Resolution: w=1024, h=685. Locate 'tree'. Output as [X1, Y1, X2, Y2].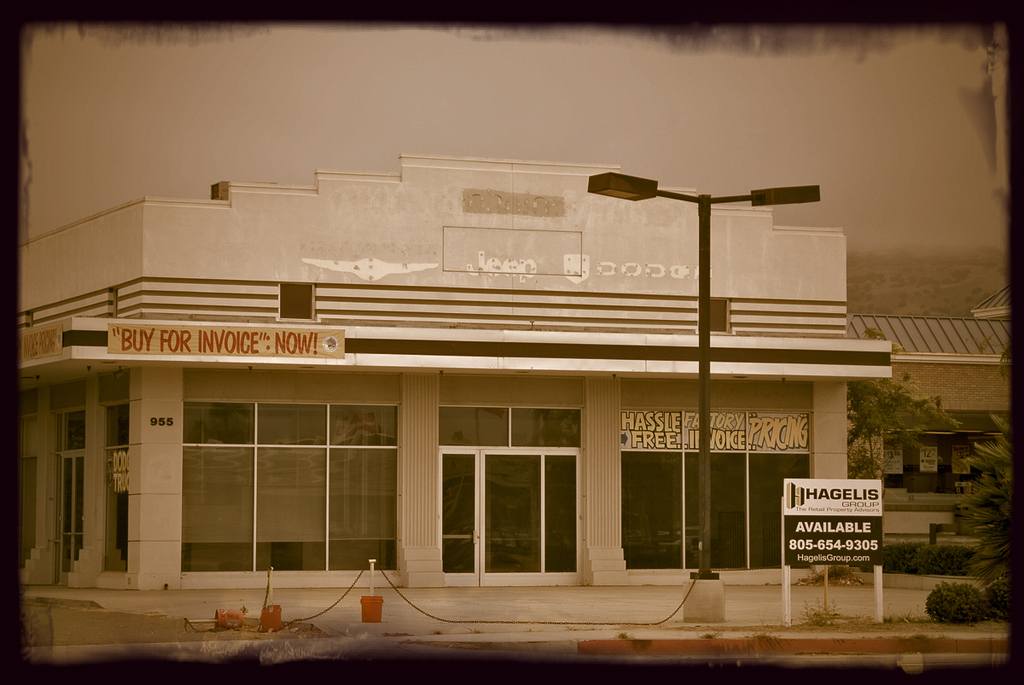
[841, 322, 959, 473].
